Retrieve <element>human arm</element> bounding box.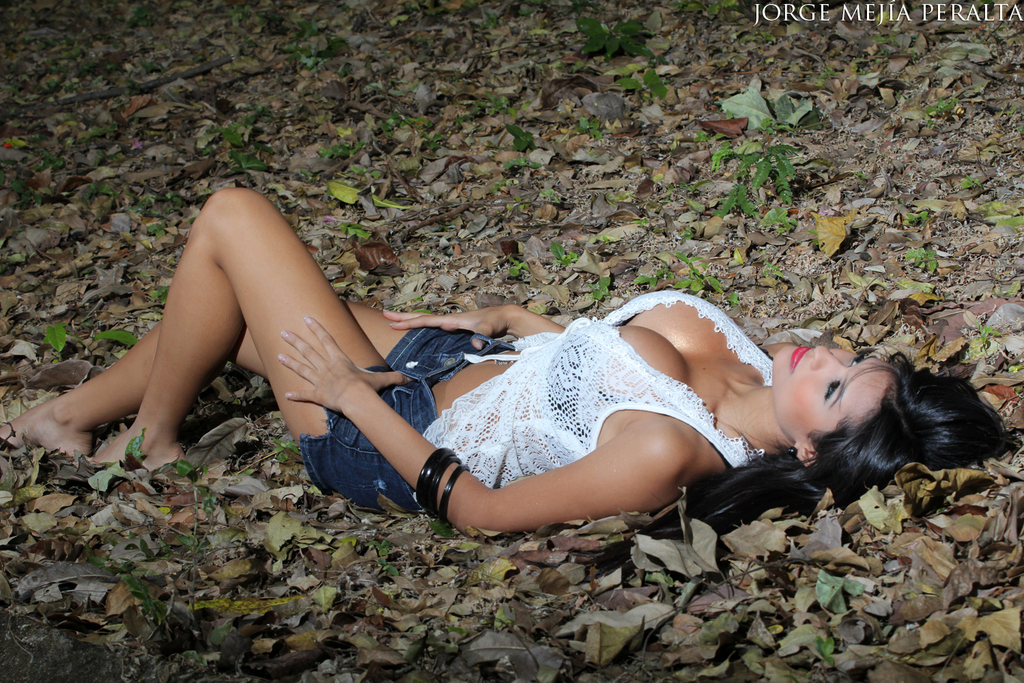
Bounding box: 380 303 567 352.
